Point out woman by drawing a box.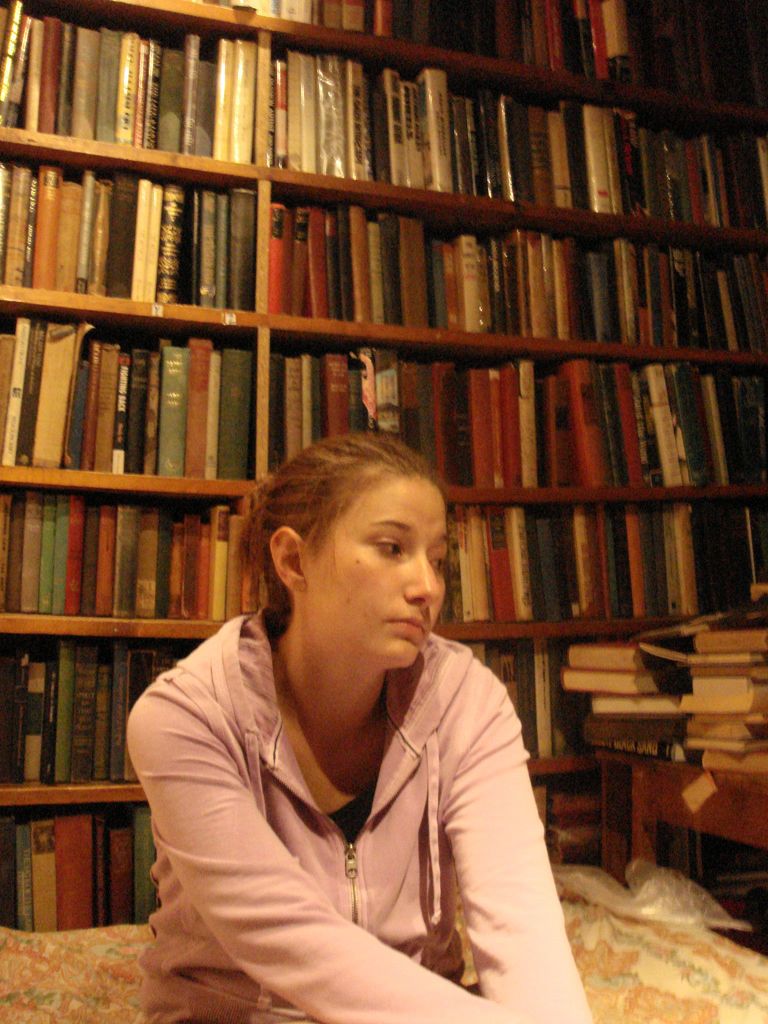
114:427:594:1023.
